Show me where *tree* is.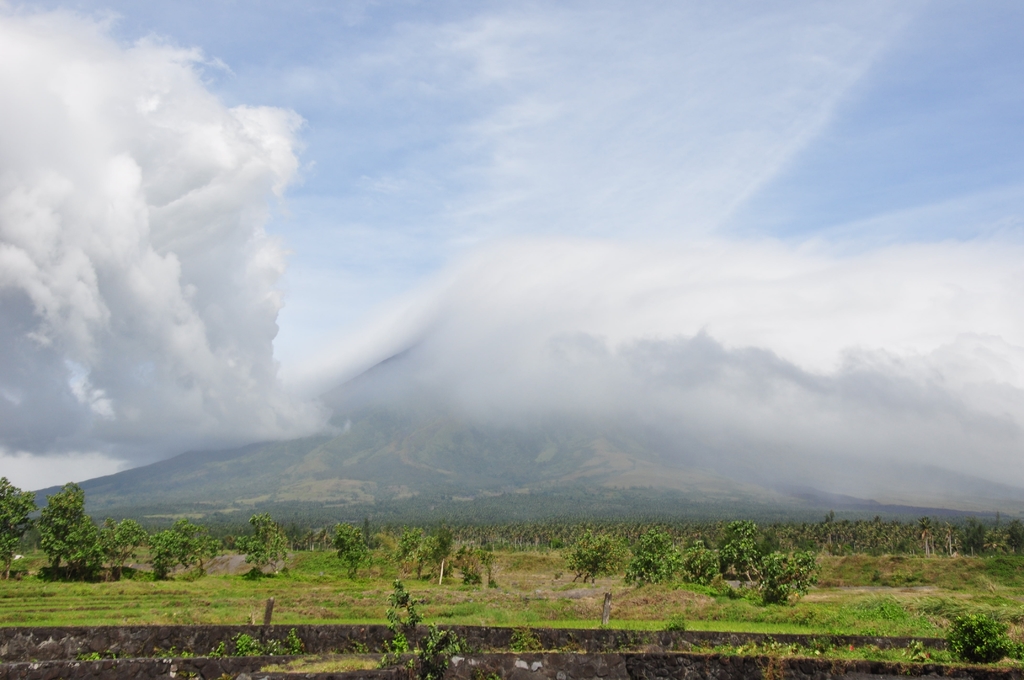
*tree* is at l=330, t=521, r=375, b=576.
